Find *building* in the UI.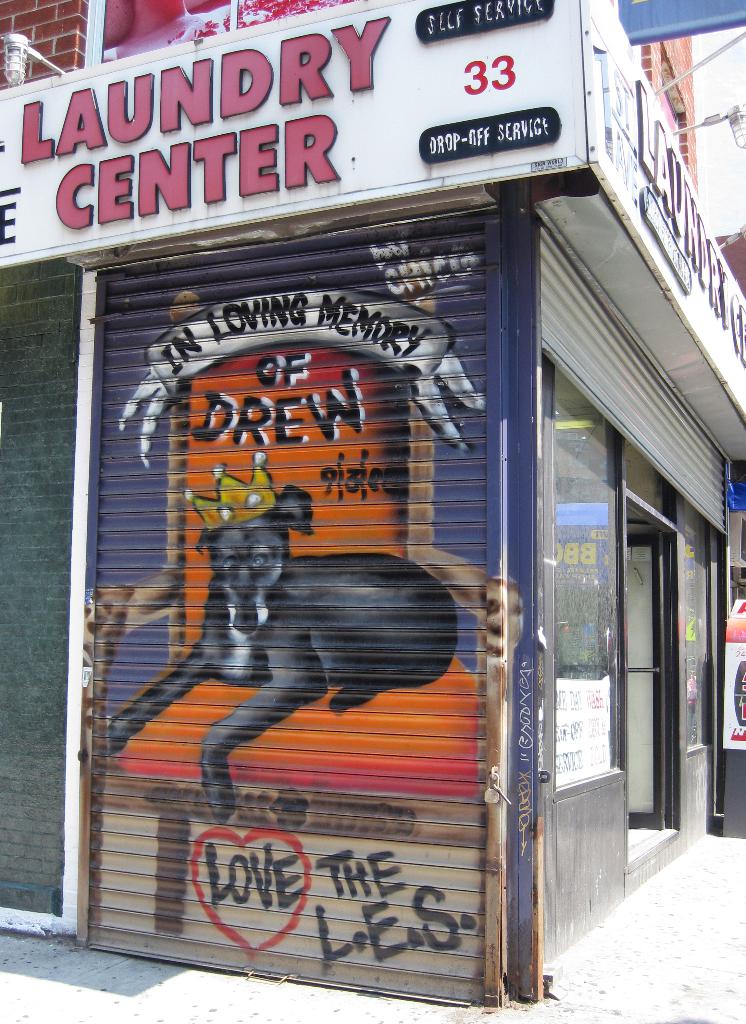
UI element at 0:0:745:1011.
